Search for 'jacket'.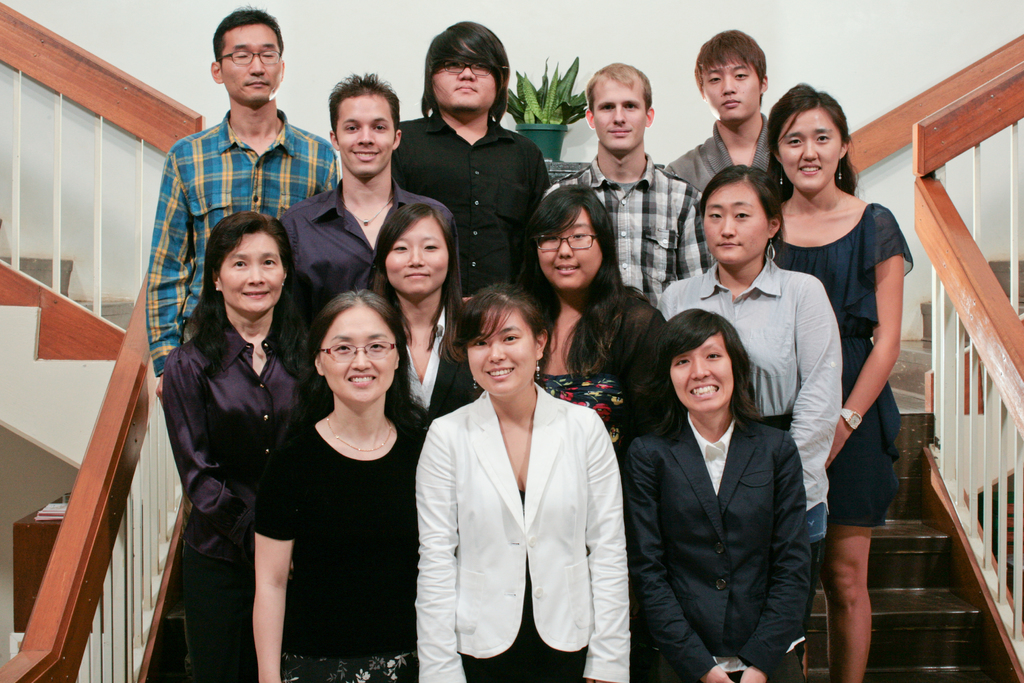
Found at bbox=(625, 412, 814, 682).
